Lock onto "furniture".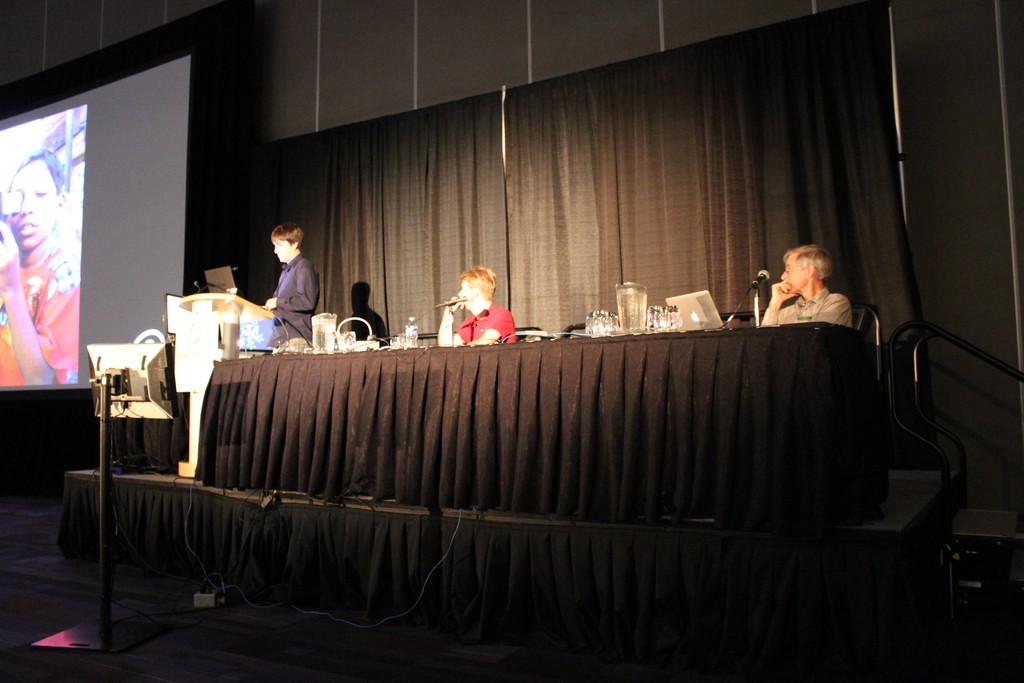
Locked: region(563, 322, 591, 335).
